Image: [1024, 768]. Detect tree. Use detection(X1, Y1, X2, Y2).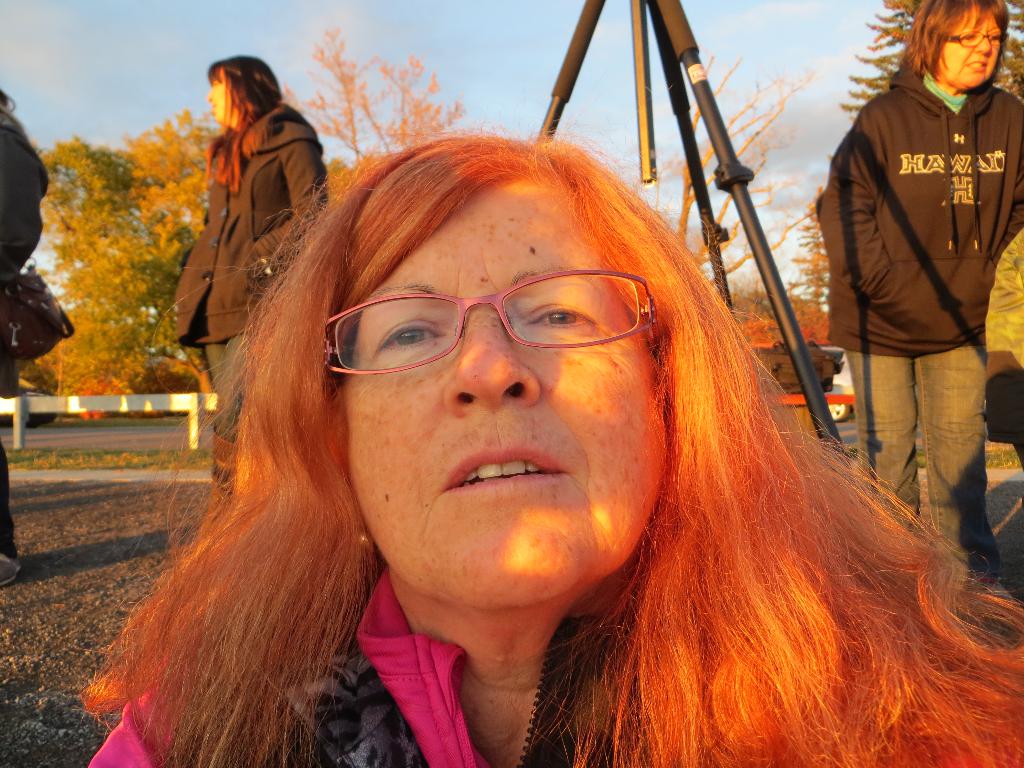
detection(842, 0, 1023, 111).
